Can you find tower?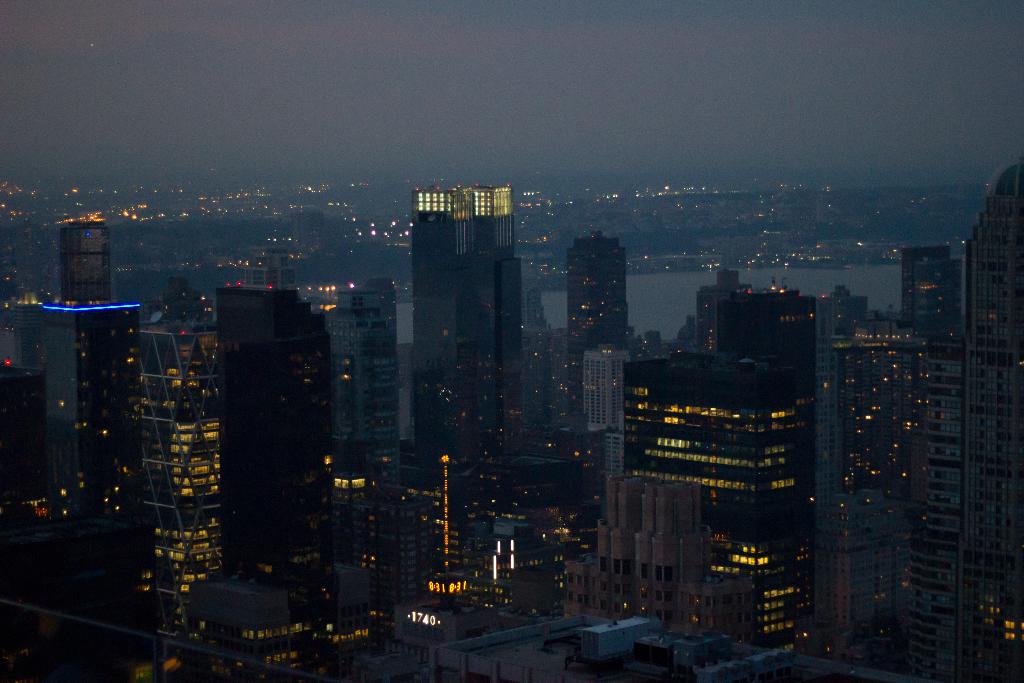
Yes, bounding box: 585:349:631:486.
